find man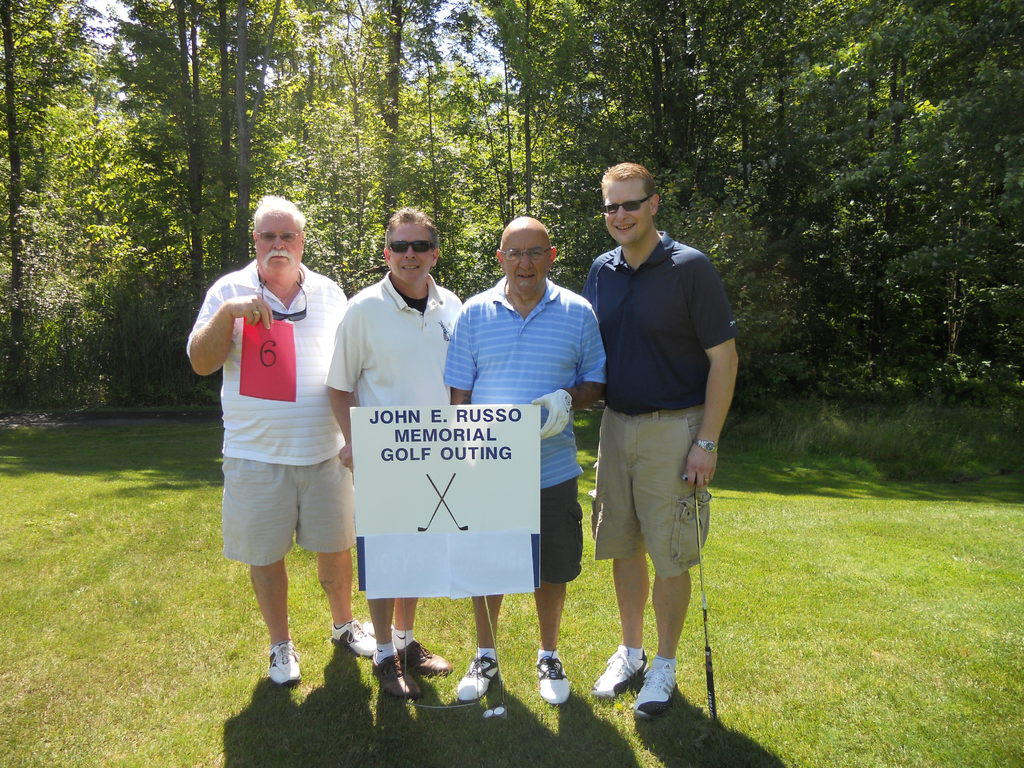
<box>579,162,739,720</box>
